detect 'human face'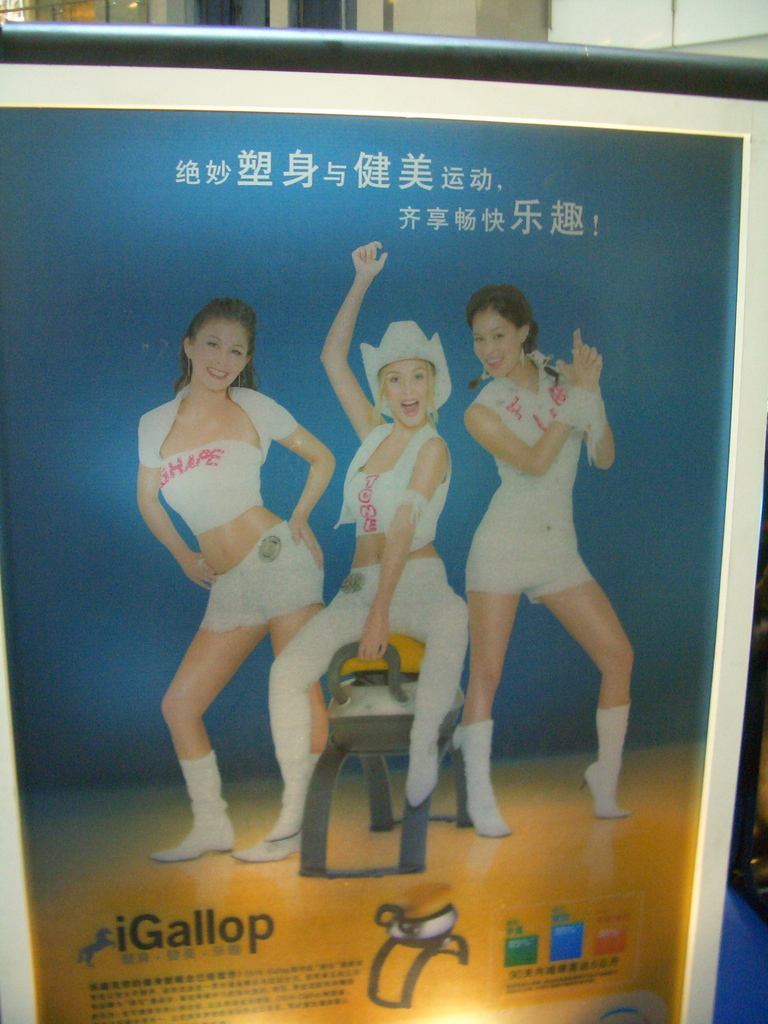
l=380, t=360, r=437, b=428
